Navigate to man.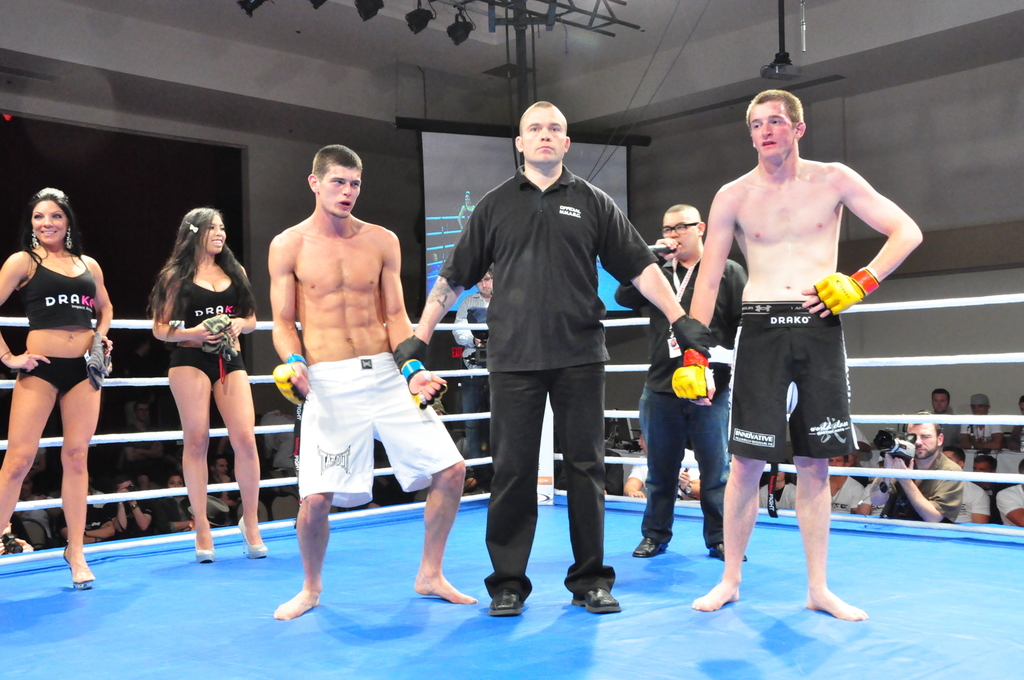
Navigation target: <region>410, 102, 699, 623</region>.
